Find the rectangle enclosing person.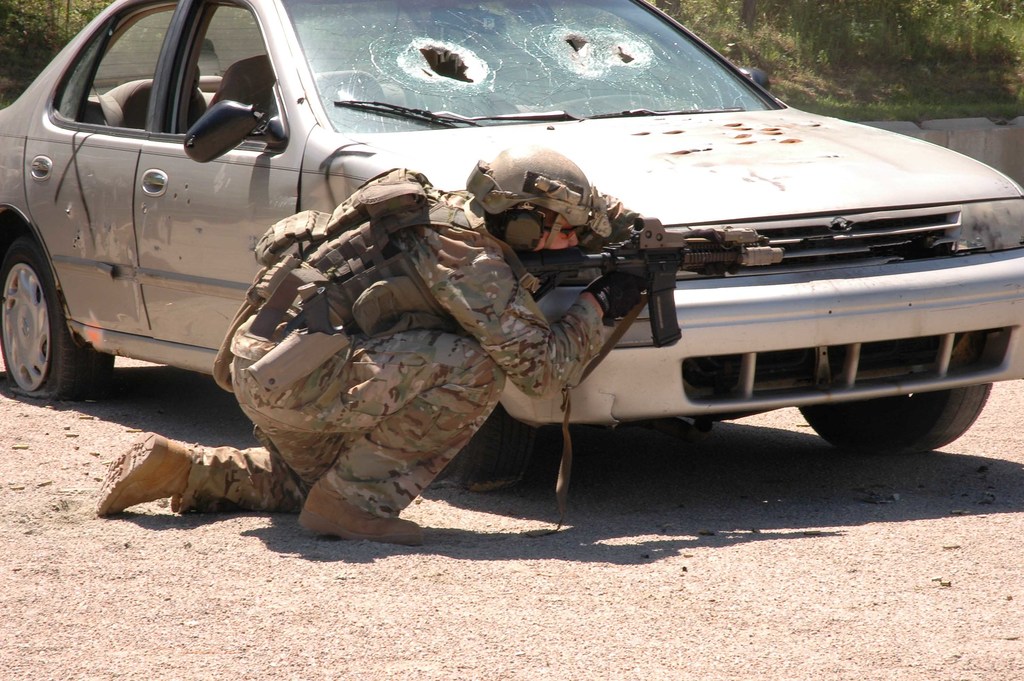
l=100, t=156, r=726, b=541.
